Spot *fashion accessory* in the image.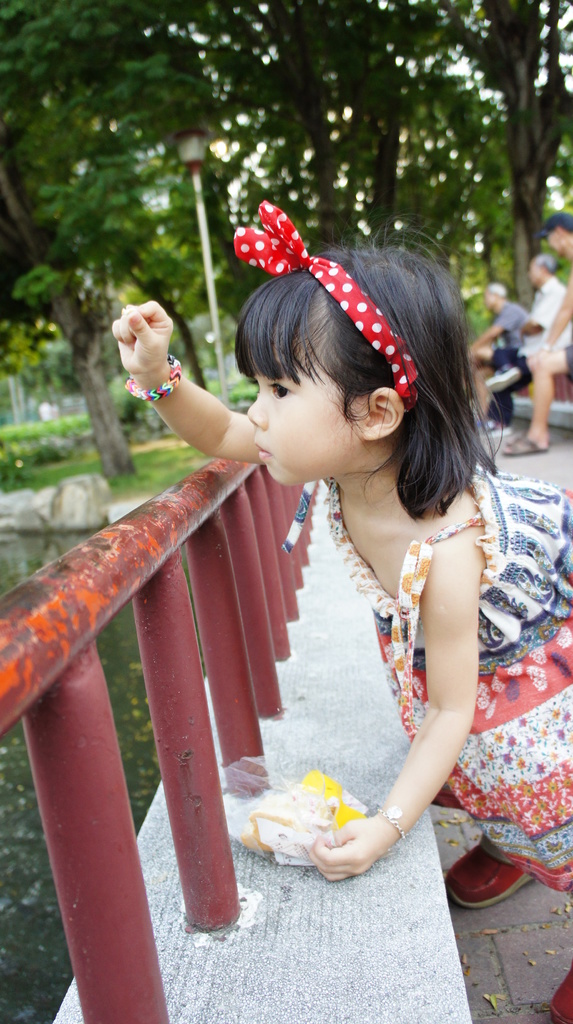
*fashion accessory* found at x1=551 y1=968 x2=572 y2=1020.
